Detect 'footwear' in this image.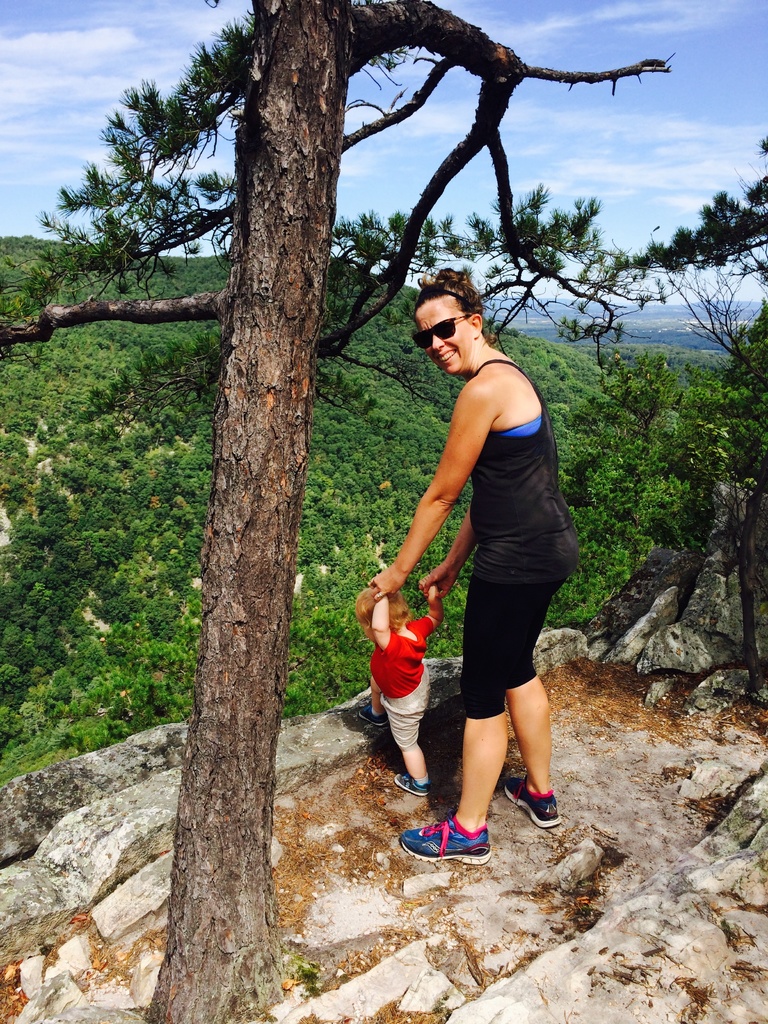
Detection: [496,774,552,834].
